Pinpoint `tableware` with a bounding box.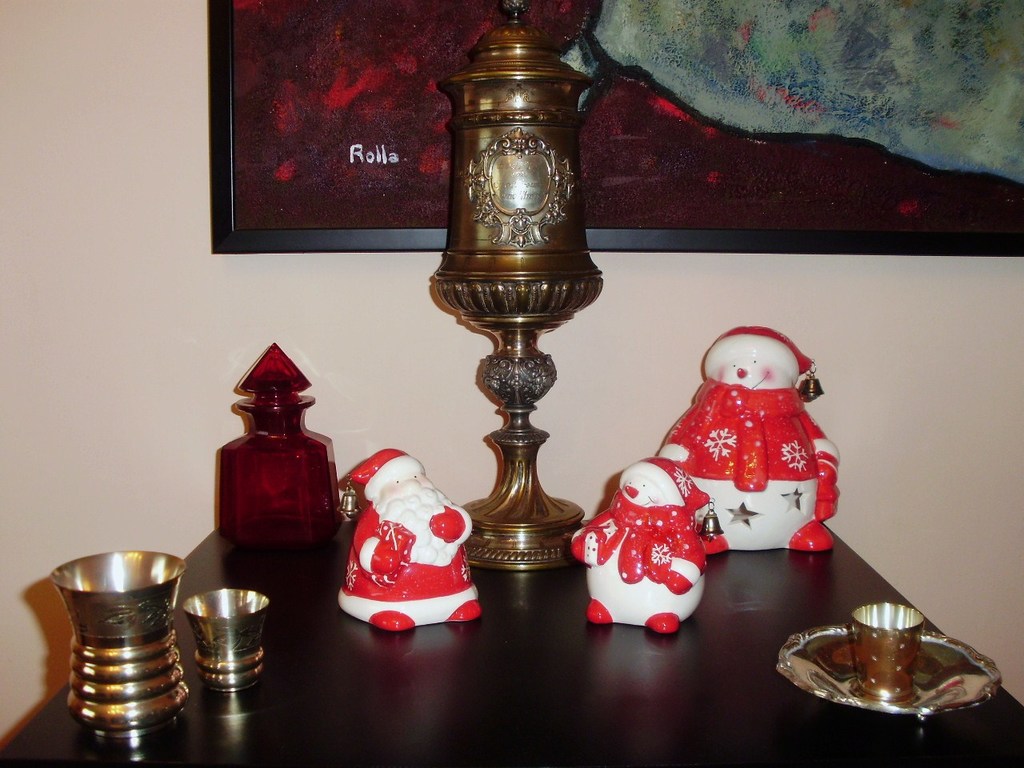
<region>178, 586, 275, 699</region>.
